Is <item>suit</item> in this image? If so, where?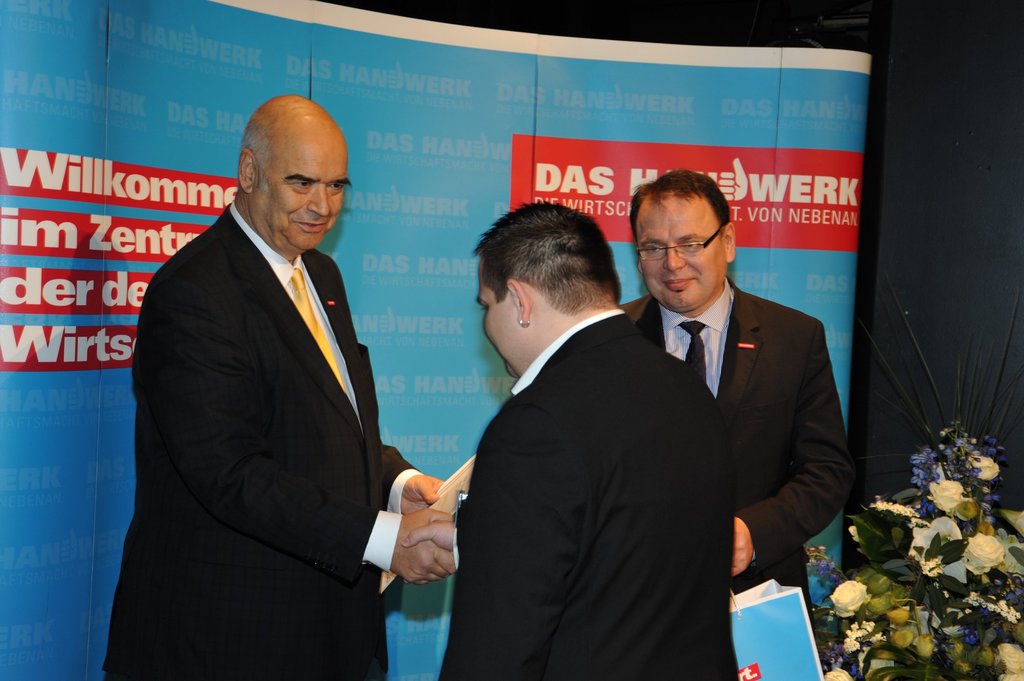
Yes, at <region>113, 118, 440, 680</region>.
